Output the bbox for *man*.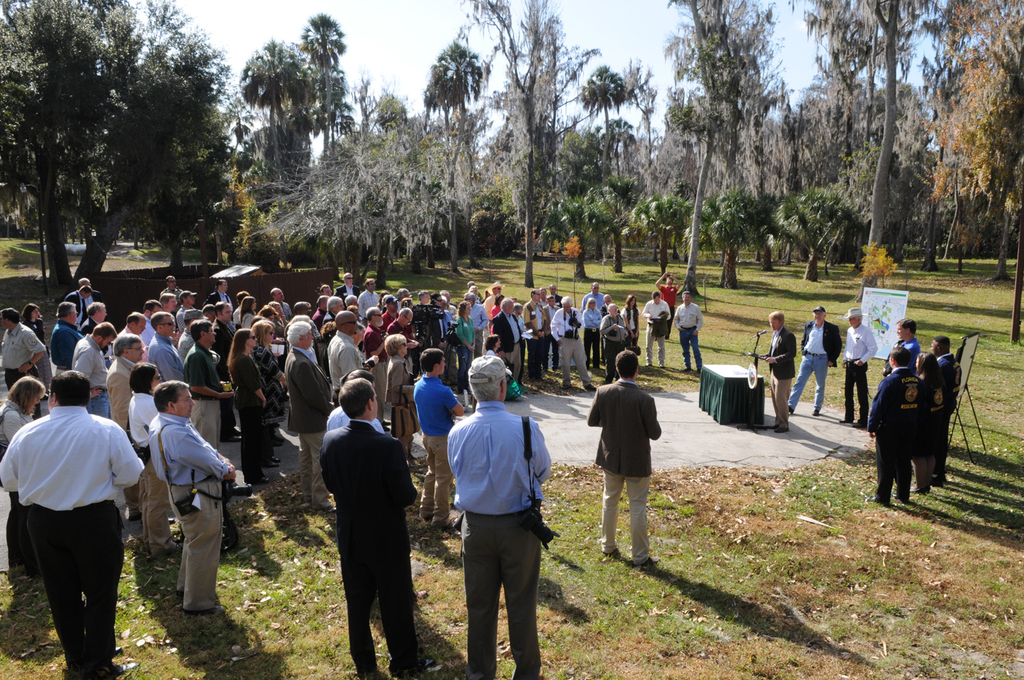
l=766, t=308, r=796, b=431.
